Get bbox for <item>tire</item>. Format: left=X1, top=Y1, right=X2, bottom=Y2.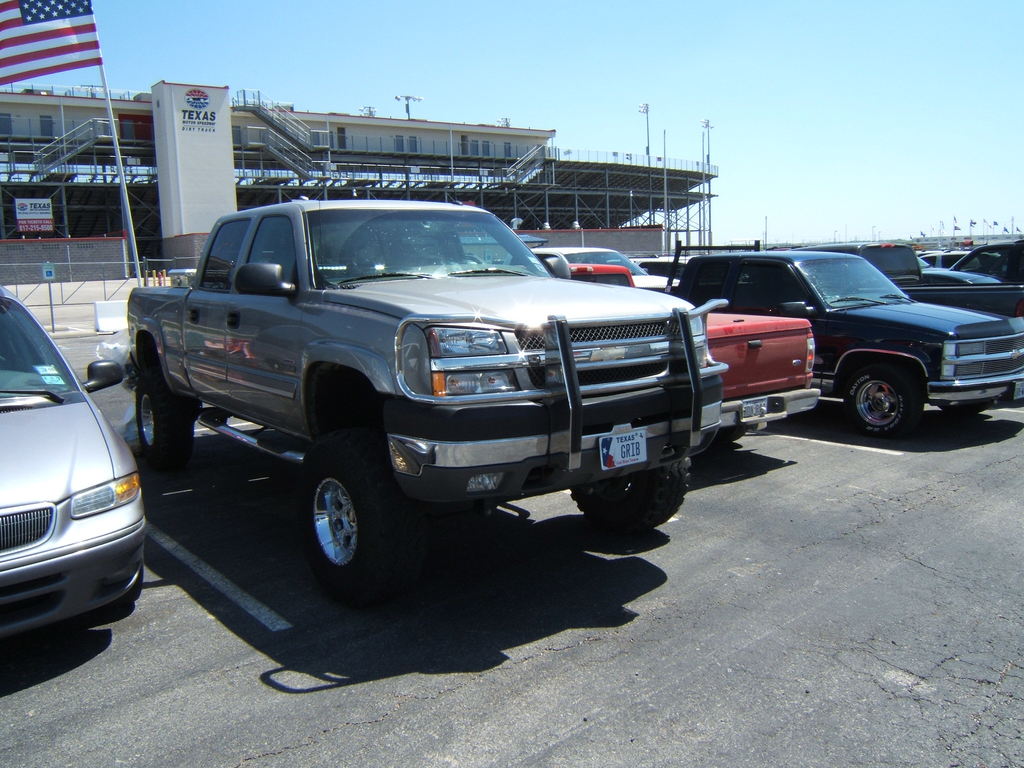
left=282, top=442, right=409, bottom=598.
